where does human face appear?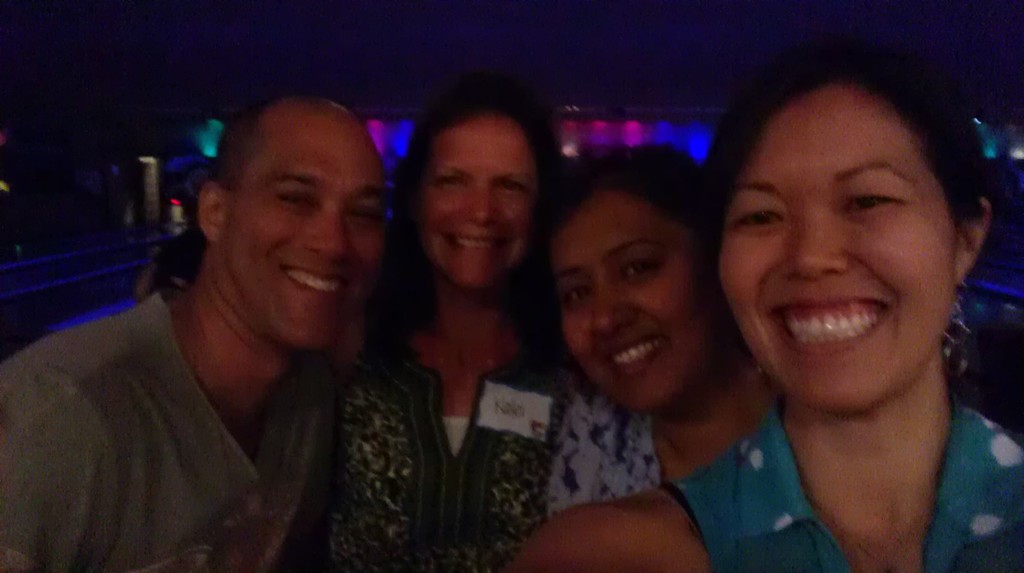
Appears at pyautogui.locateOnScreen(416, 113, 543, 290).
